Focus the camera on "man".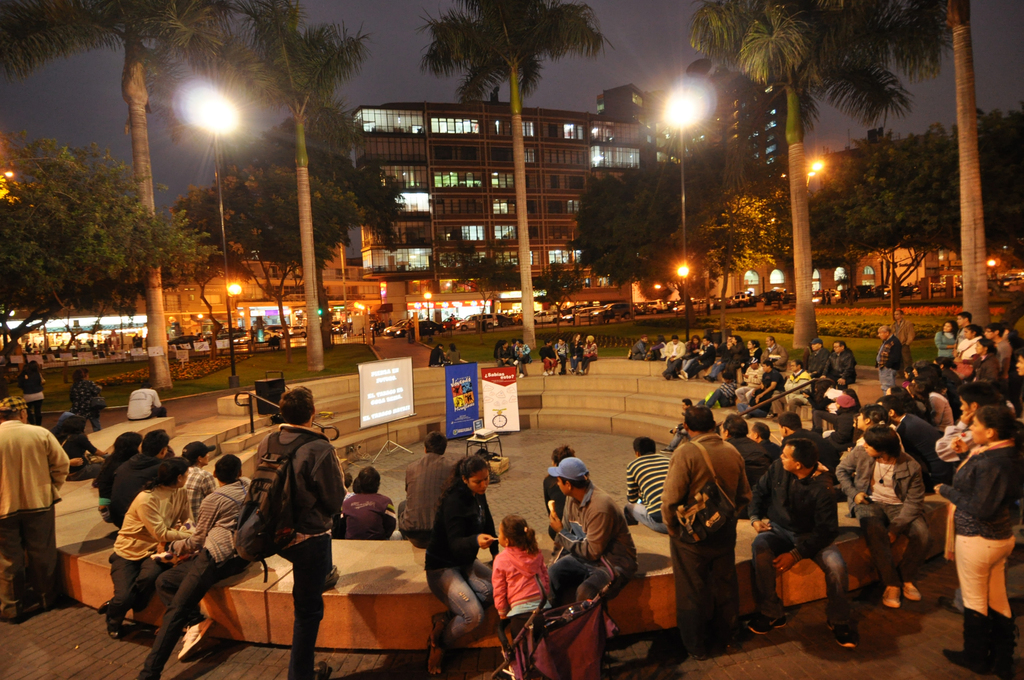
Focus region: Rect(540, 452, 640, 647).
